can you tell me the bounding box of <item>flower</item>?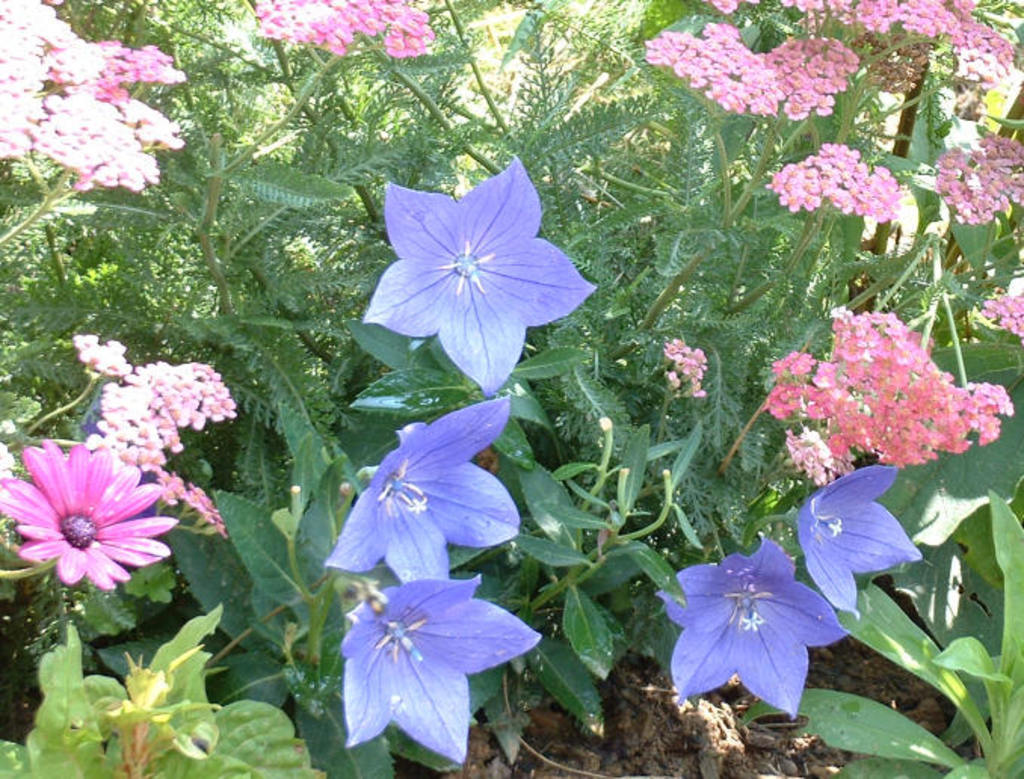
l=645, t=531, r=856, b=723.
